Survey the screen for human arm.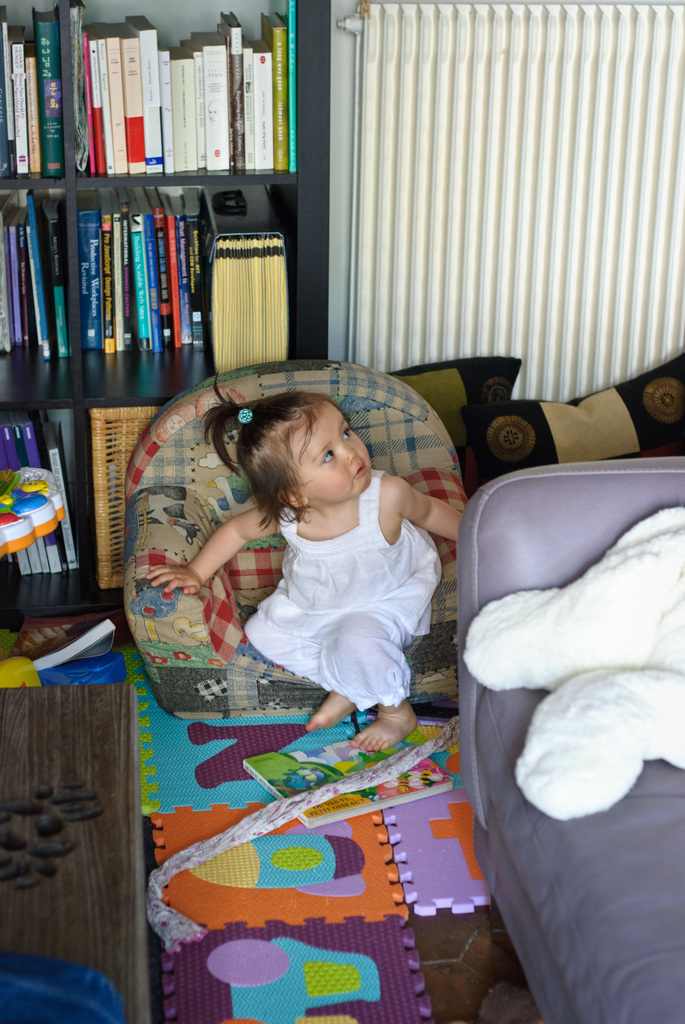
Survey found: l=170, t=511, r=251, b=599.
